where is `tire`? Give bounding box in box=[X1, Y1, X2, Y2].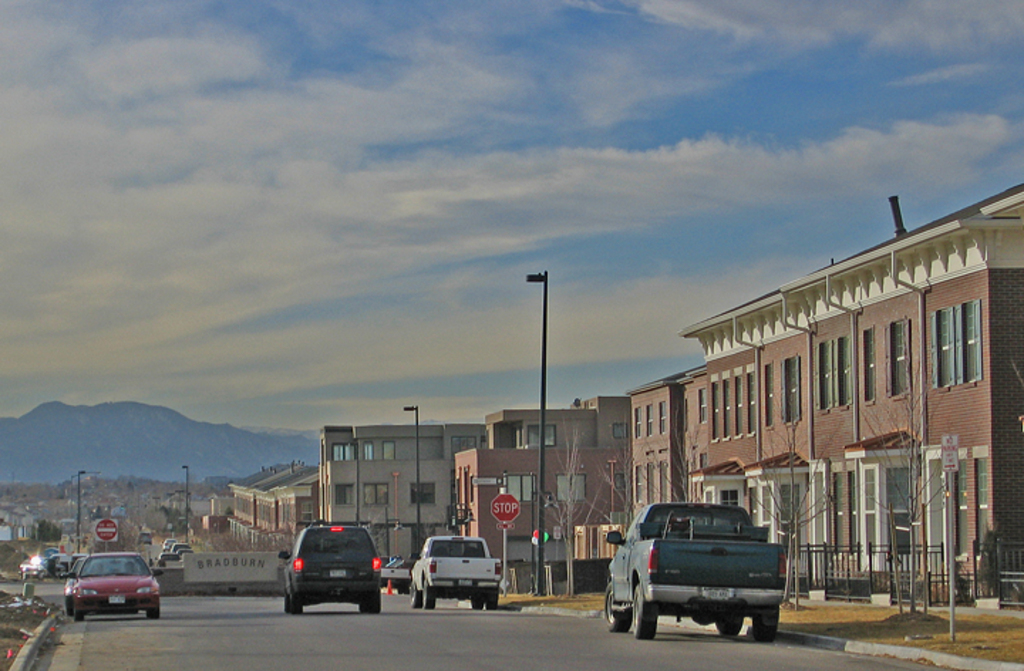
box=[289, 591, 304, 614].
